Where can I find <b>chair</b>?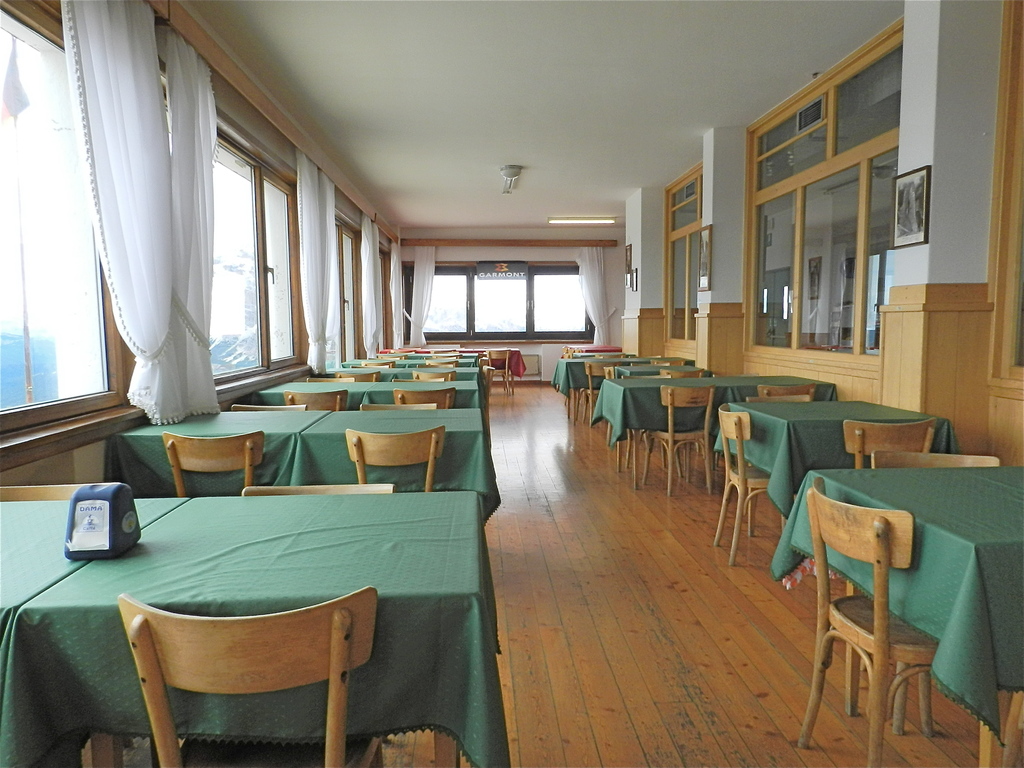
You can find it at bbox=(358, 361, 397, 367).
